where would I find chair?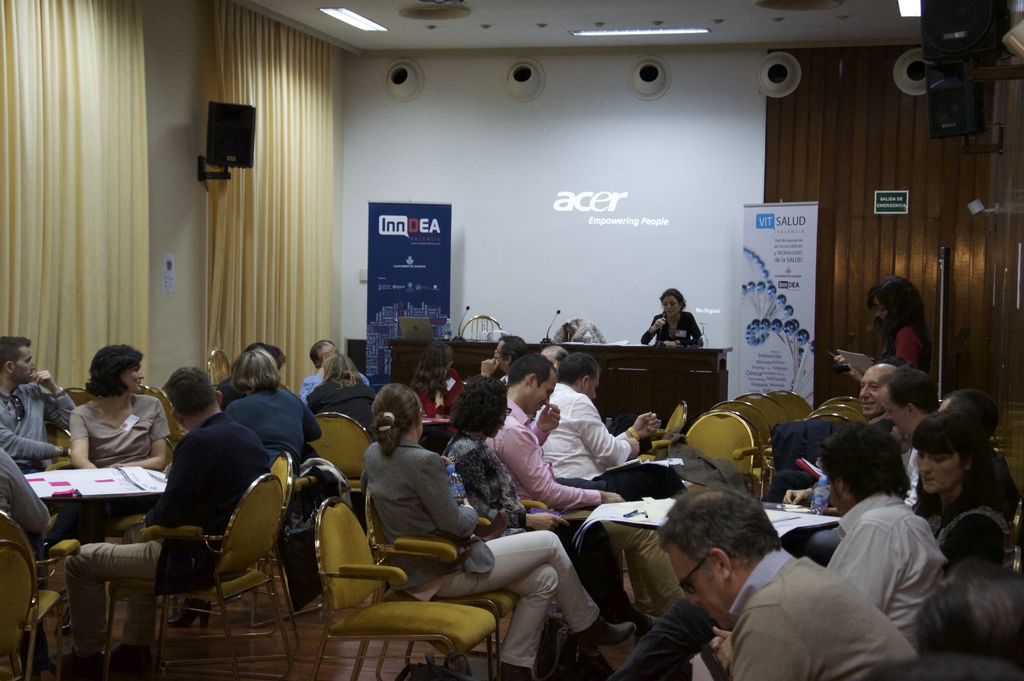
At BBox(627, 400, 687, 468).
